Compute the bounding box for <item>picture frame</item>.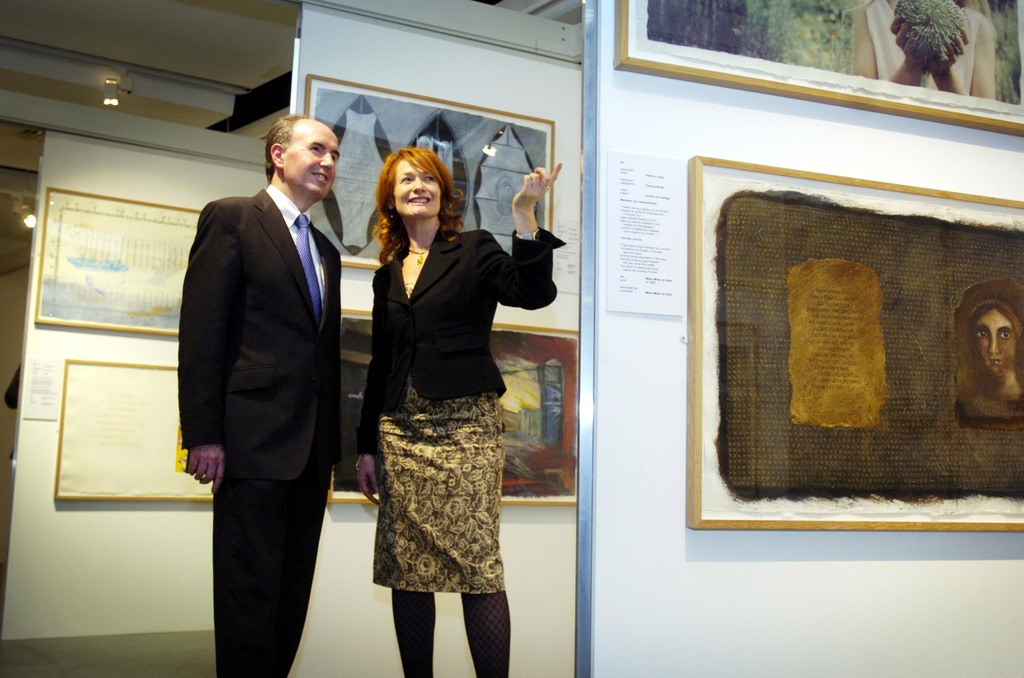
[689, 167, 1023, 529].
